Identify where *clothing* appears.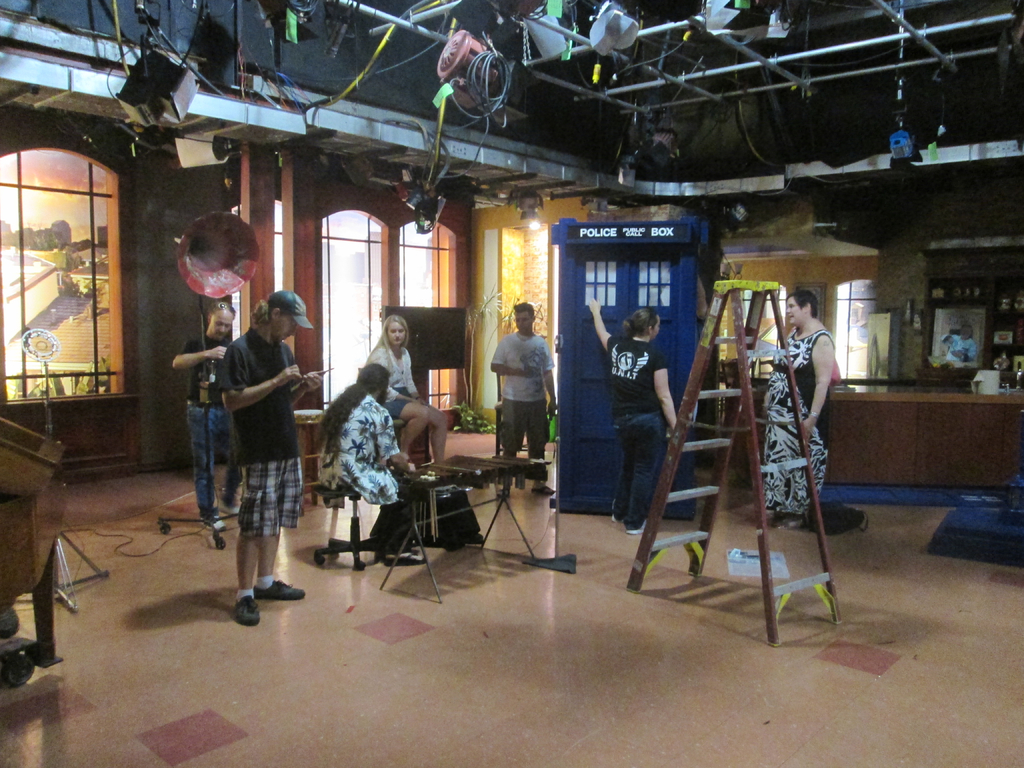
Appears at x1=218, y1=328, x2=306, y2=543.
